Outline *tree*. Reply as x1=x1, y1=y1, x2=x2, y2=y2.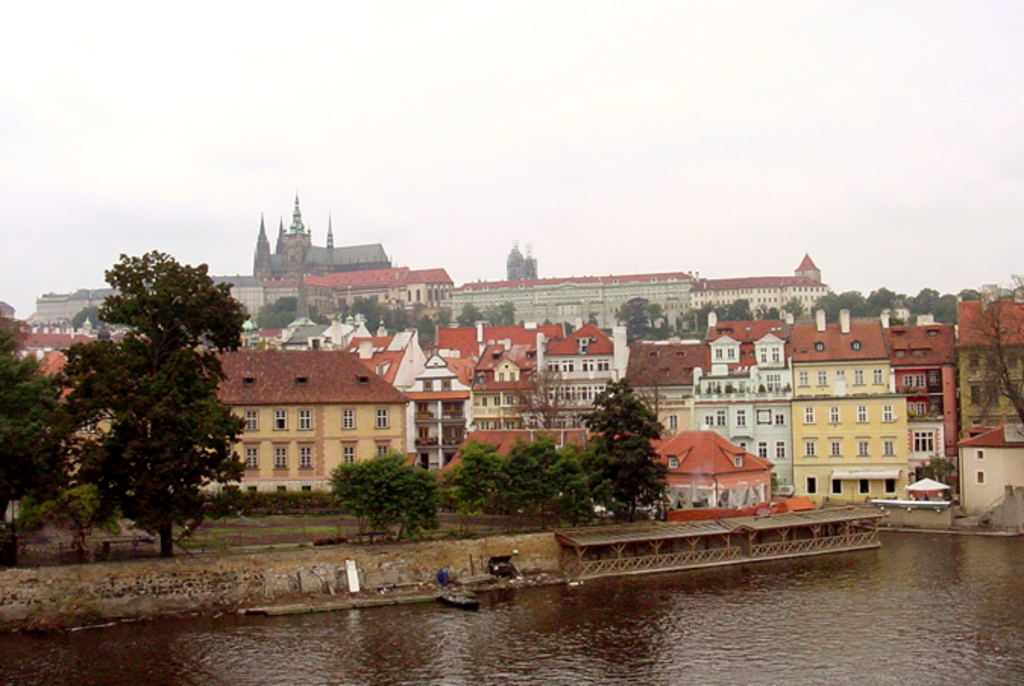
x1=959, y1=297, x2=1022, y2=440.
